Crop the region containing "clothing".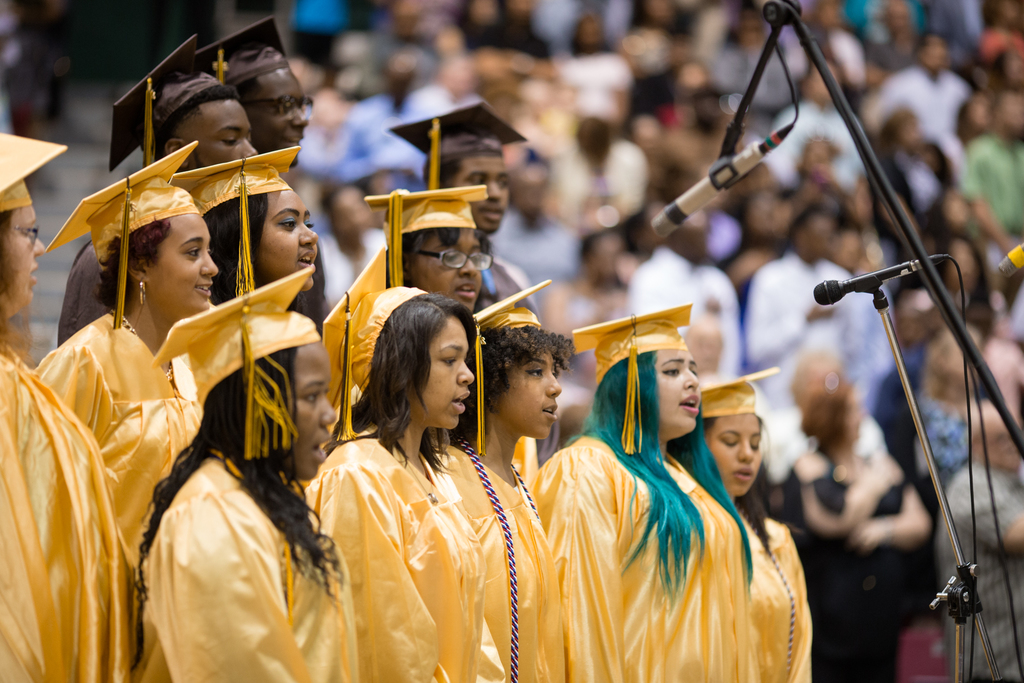
Crop region: [542, 289, 694, 386].
